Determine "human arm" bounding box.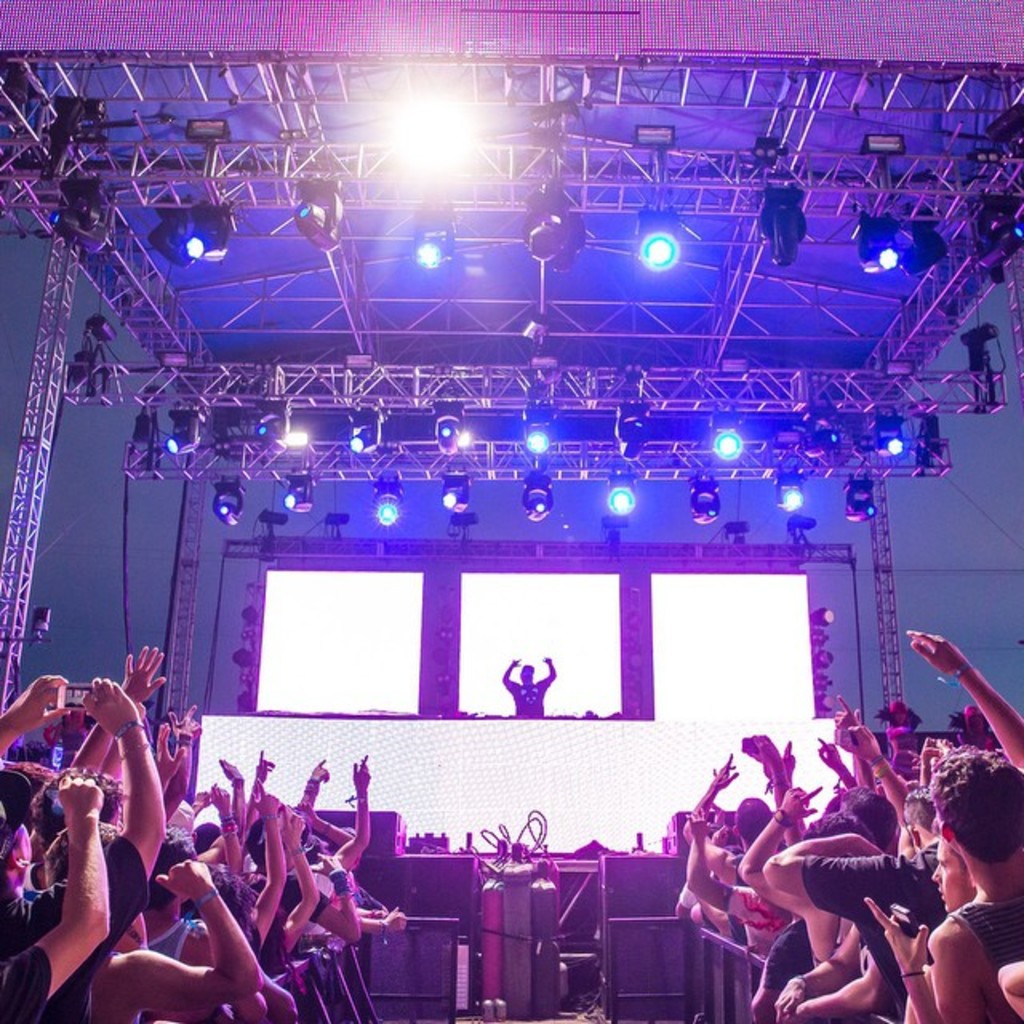
Determined: (left=771, top=920, right=866, bottom=1021).
